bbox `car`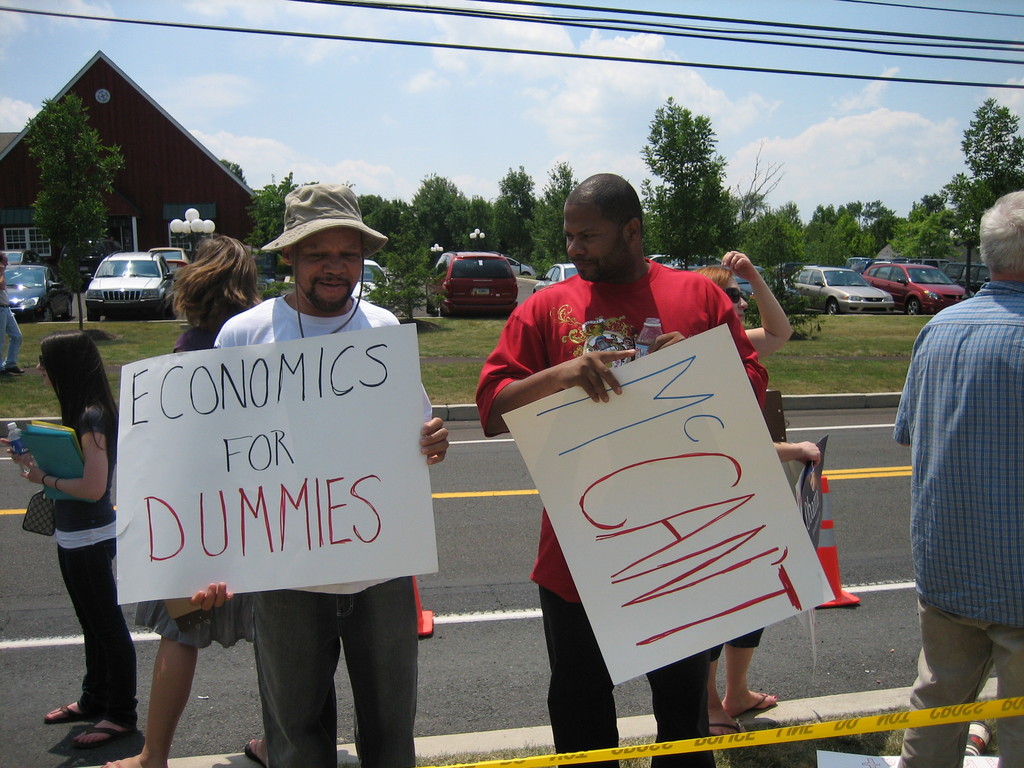
Rect(350, 258, 387, 304)
